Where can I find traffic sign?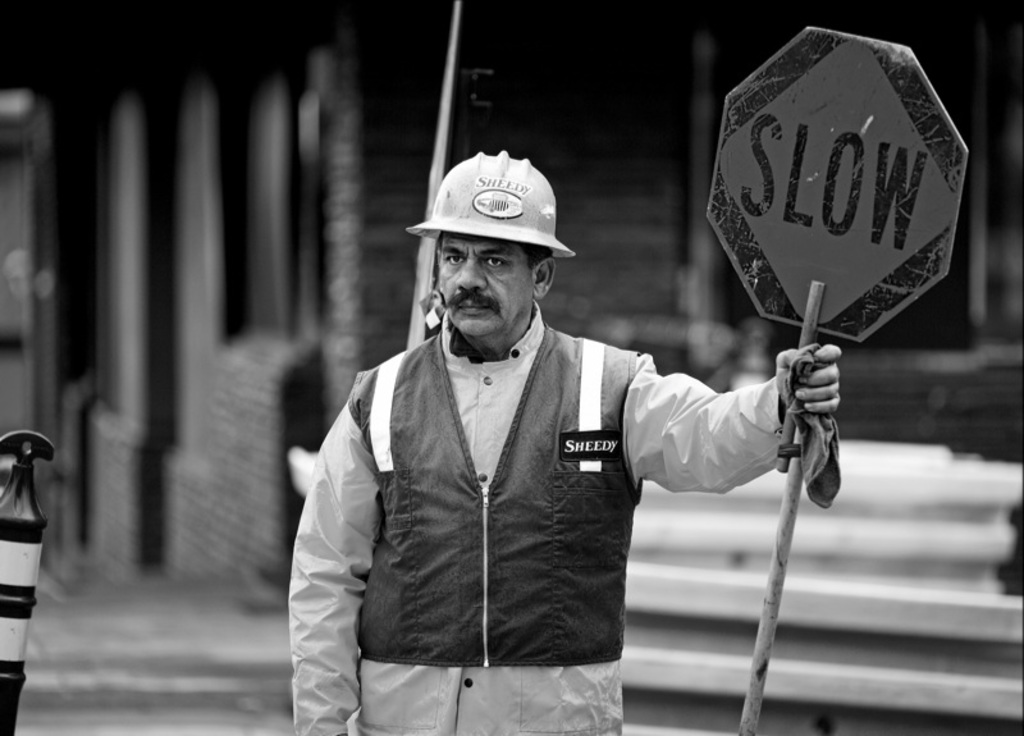
You can find it at l=705, t=22, r=965, b=344.
